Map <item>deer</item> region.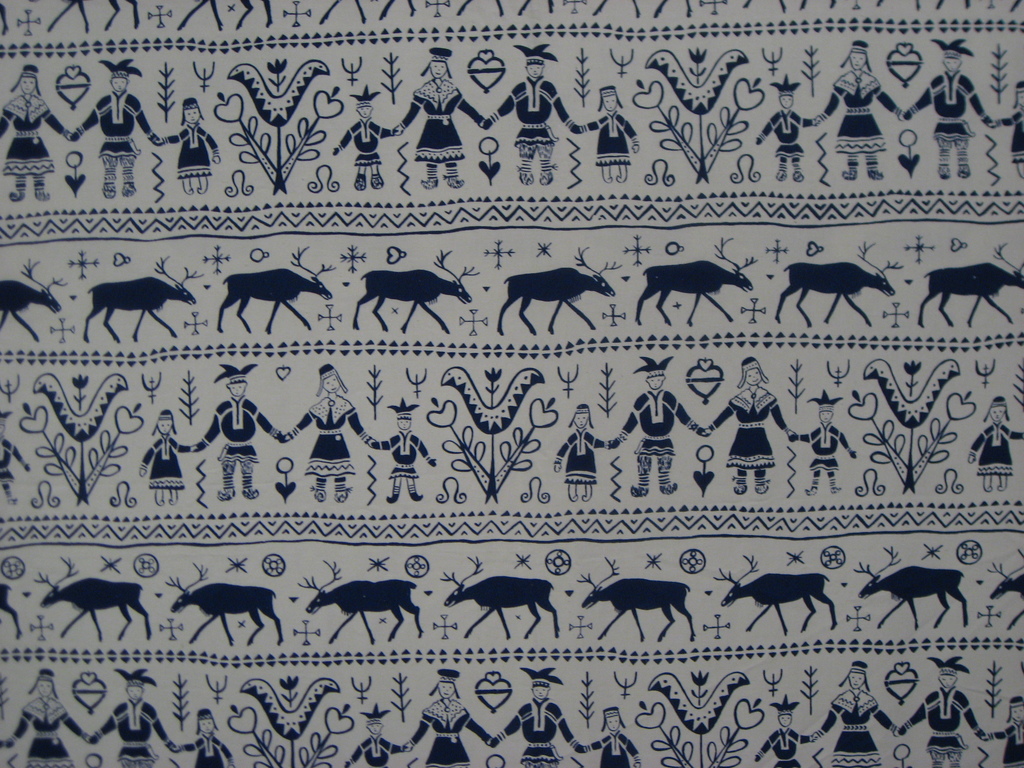
Mapped to 443:563:558:637.
